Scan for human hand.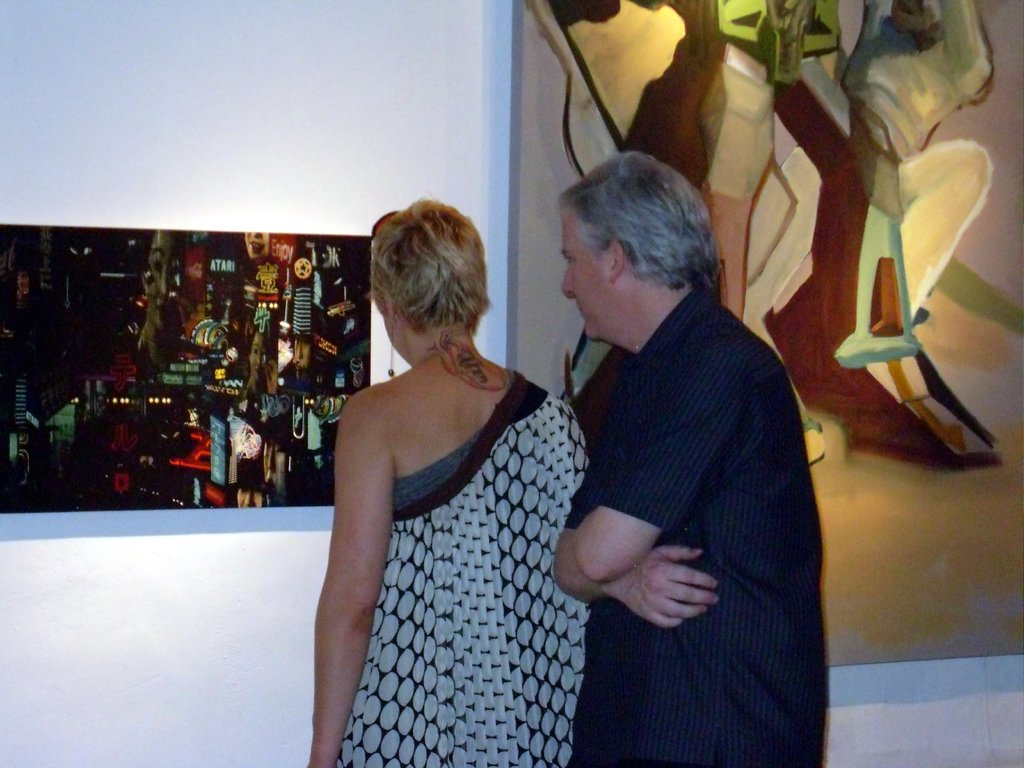
Scan result: bbox=[603, 550, 724, 635].
